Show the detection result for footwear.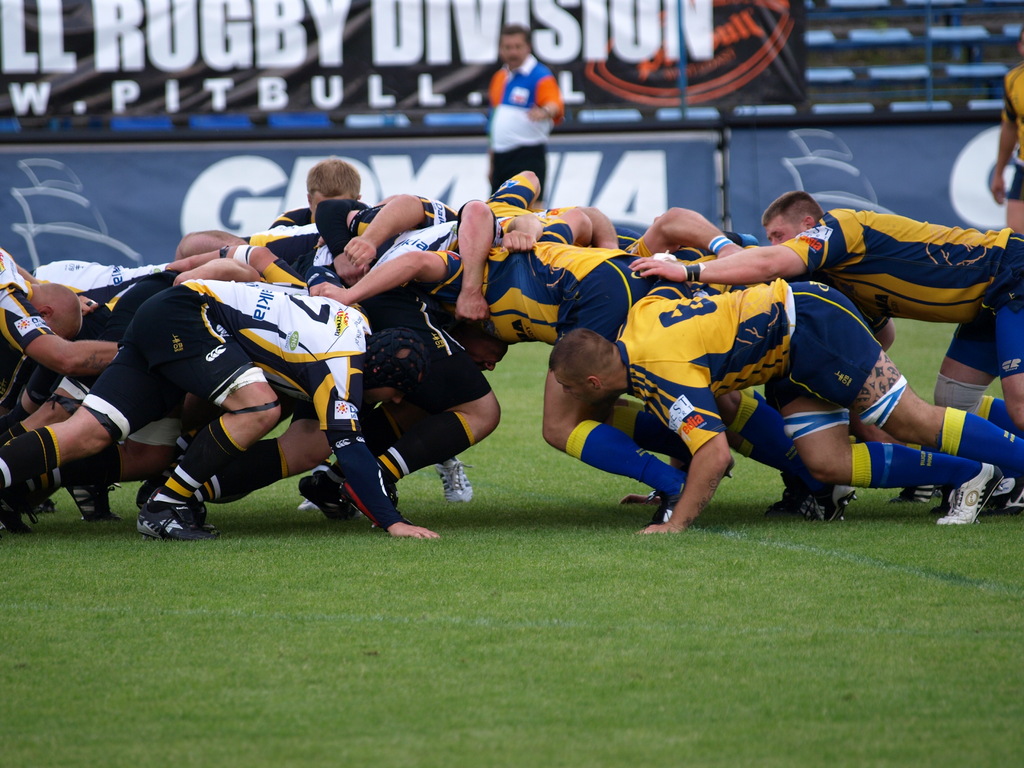
left=290, top=497, right=323, bottom=516.
